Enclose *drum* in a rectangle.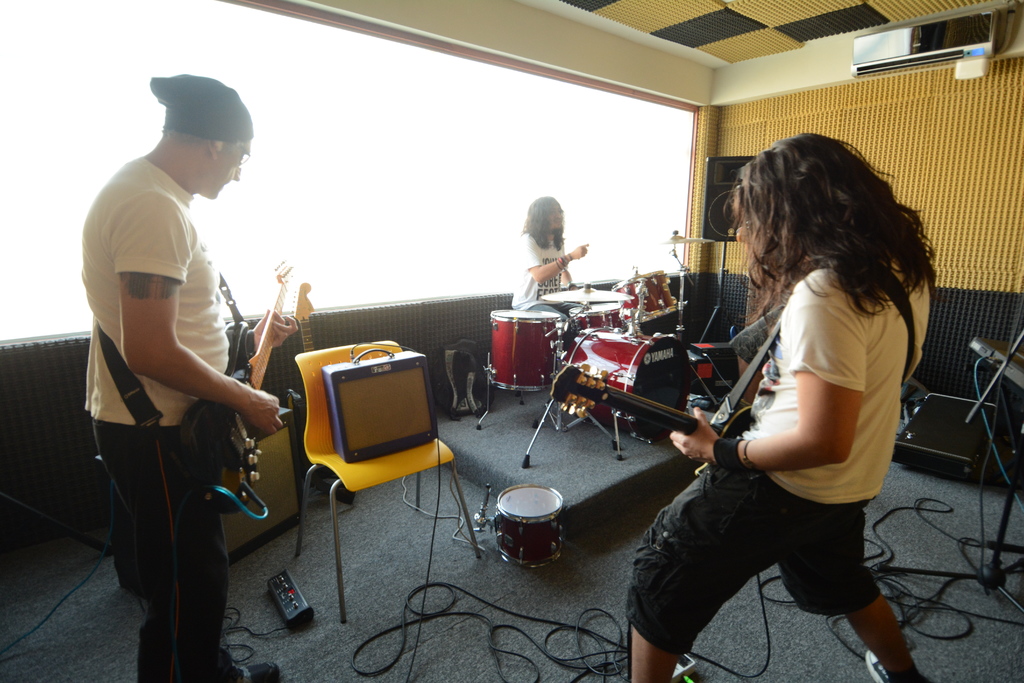
box(560, 325, 690, 441).
